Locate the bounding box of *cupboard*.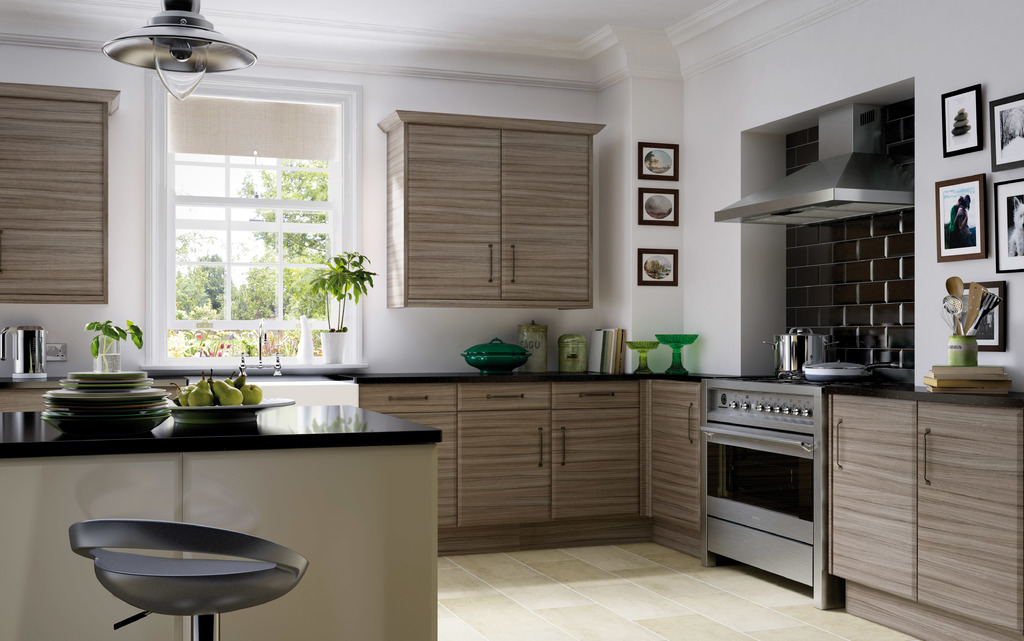
Bounding box: [372, 118, 611, 315].
